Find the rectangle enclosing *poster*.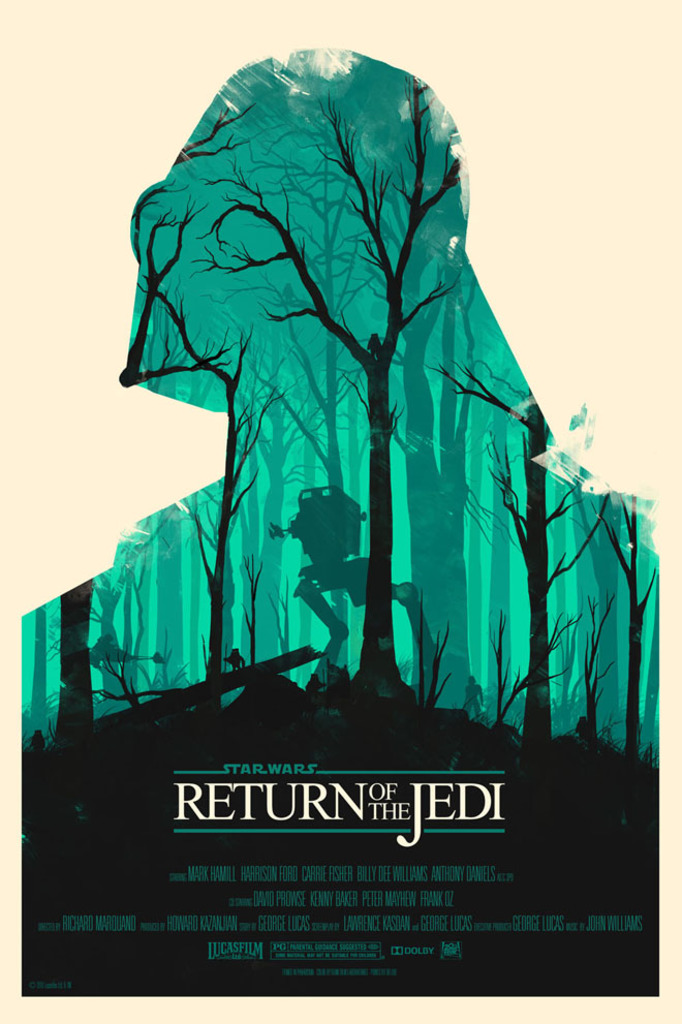
<region>0, 0, 681, 1023</region>.
